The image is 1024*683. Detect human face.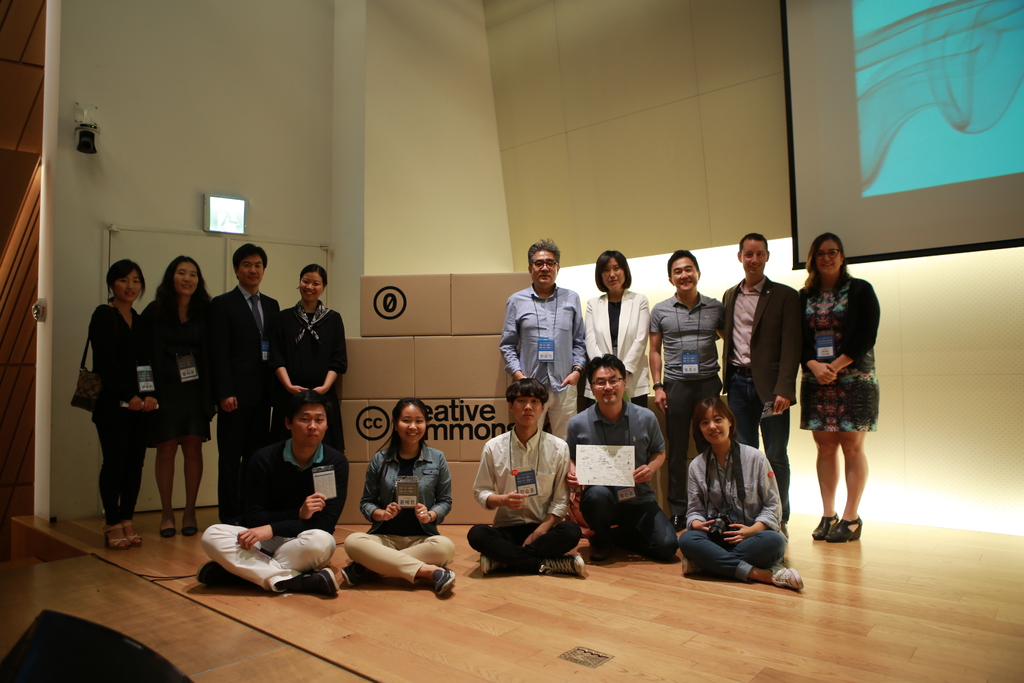
Detection: box(513, 393, 543, 431).
